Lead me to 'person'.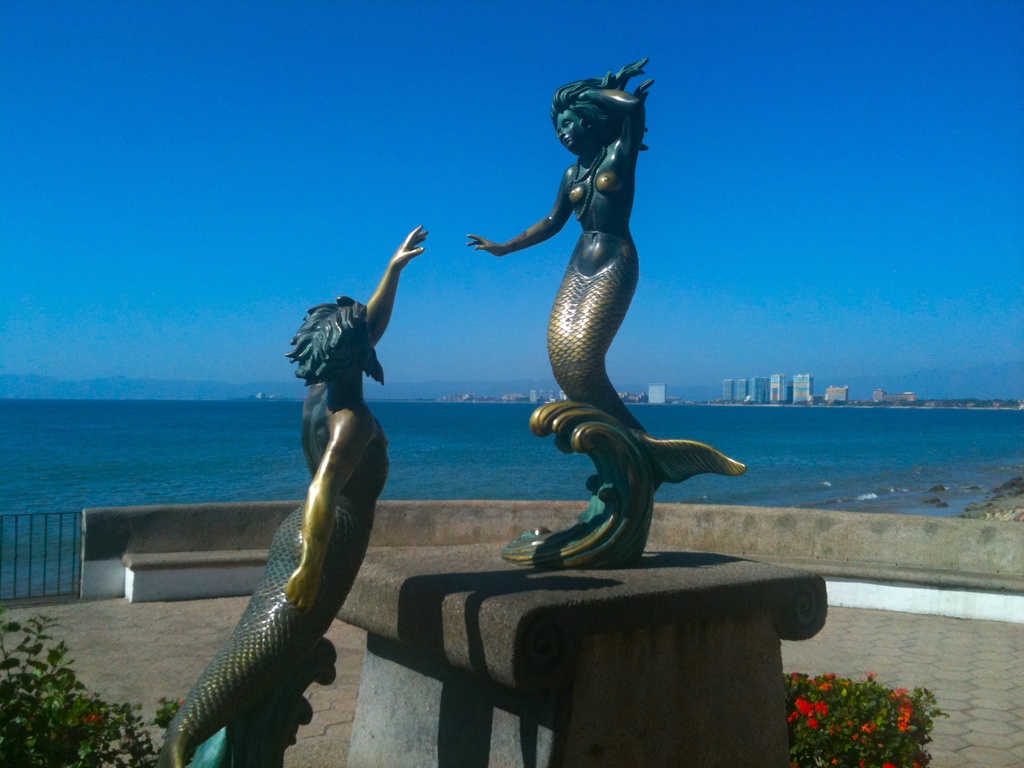
Lead to BBox(194, 219, 431, 684).
